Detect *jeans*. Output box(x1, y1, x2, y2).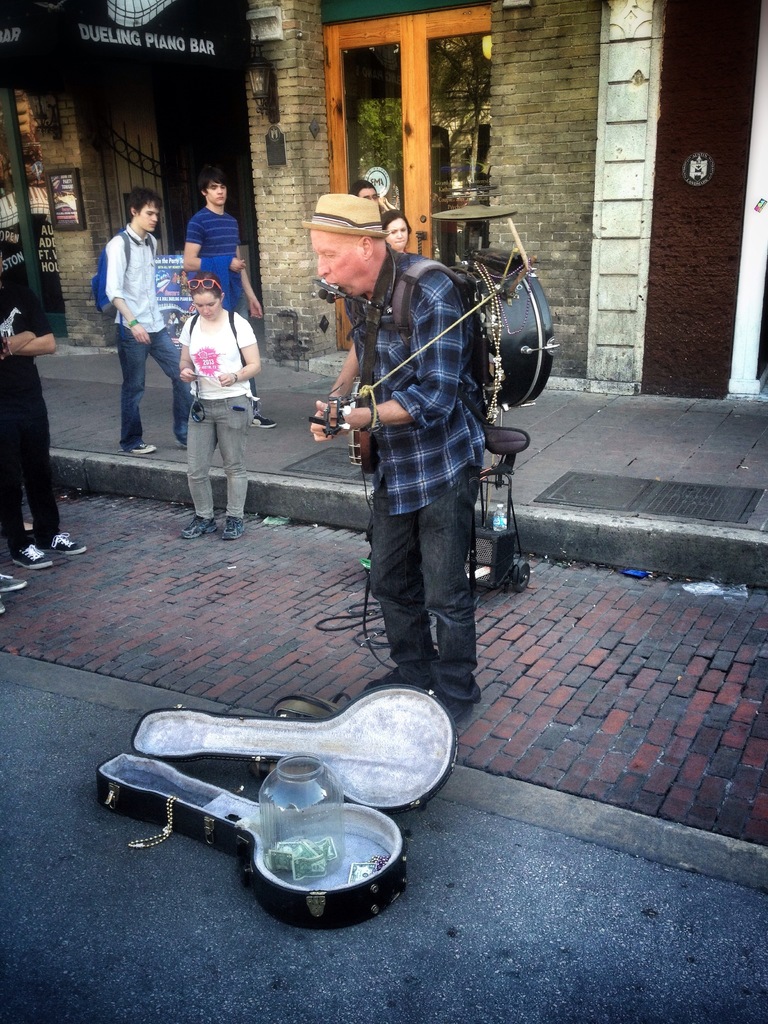
box(122, 319, 191, 447).
